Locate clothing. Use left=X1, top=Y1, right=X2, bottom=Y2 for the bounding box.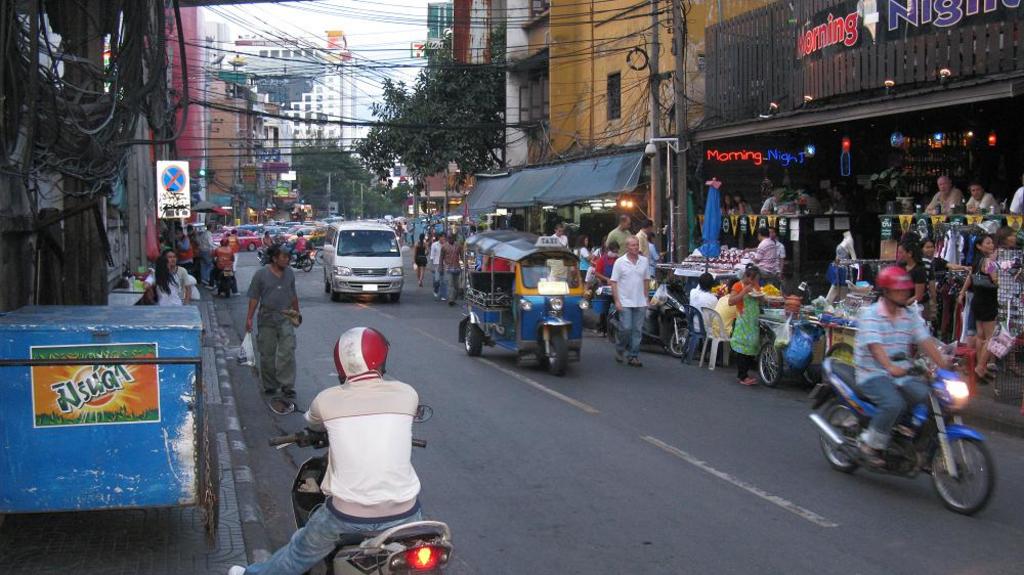
left=856, top=300, right=933, bottom=451.
